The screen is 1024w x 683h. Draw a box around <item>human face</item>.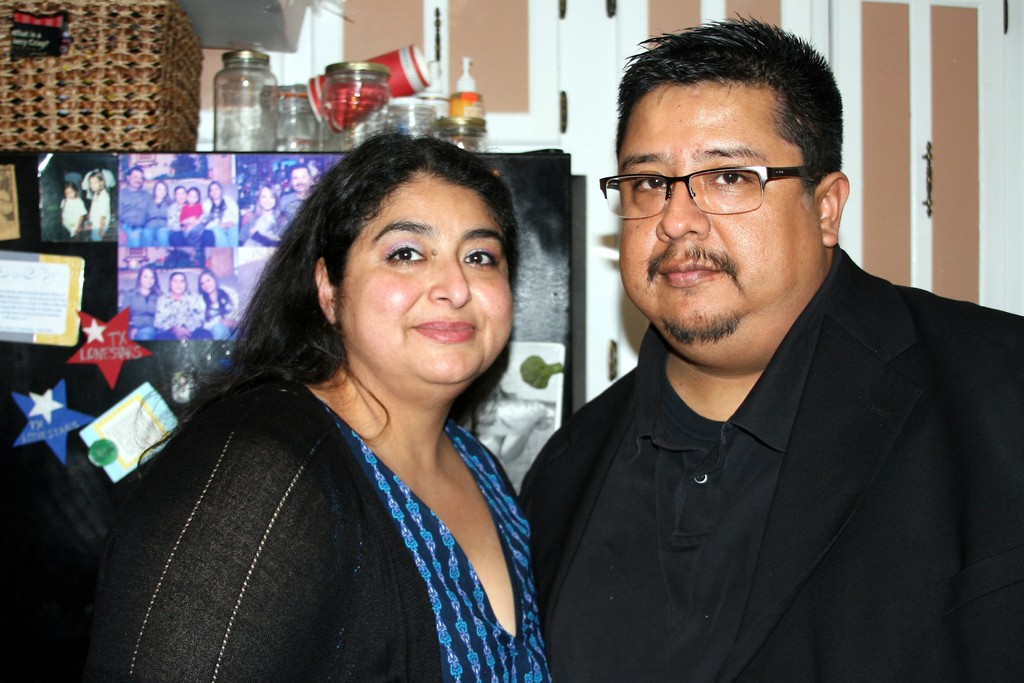
l=211, t=185, r=223, b=199.
